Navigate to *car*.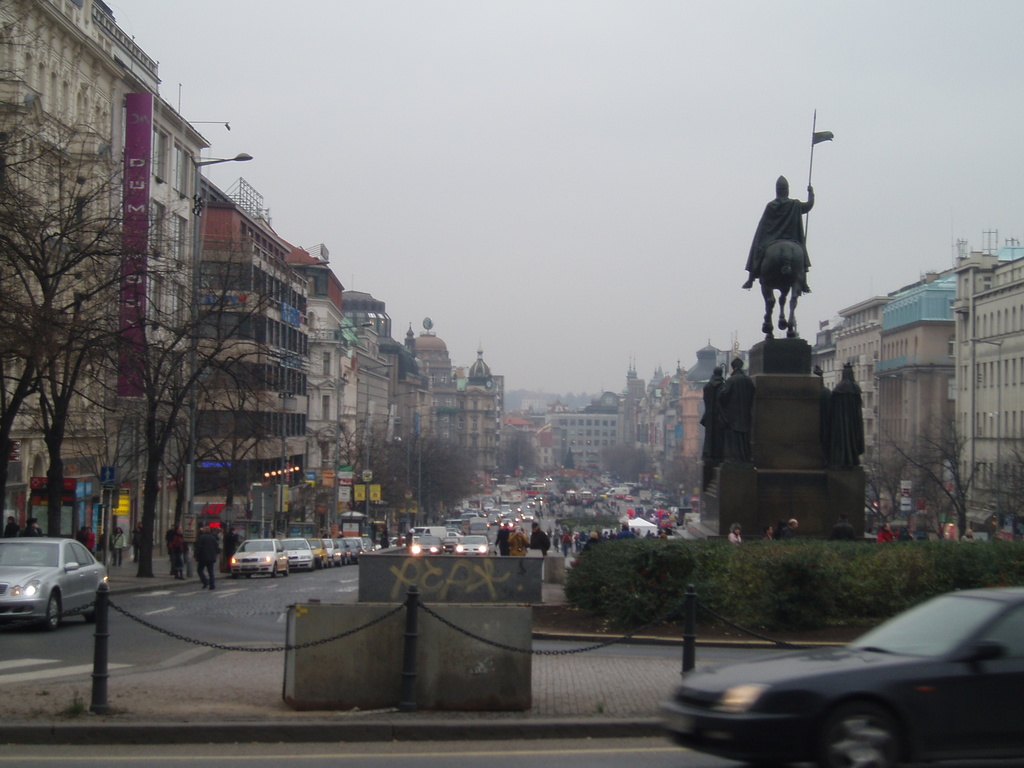
Navigation target: 652 586 1023 767.
